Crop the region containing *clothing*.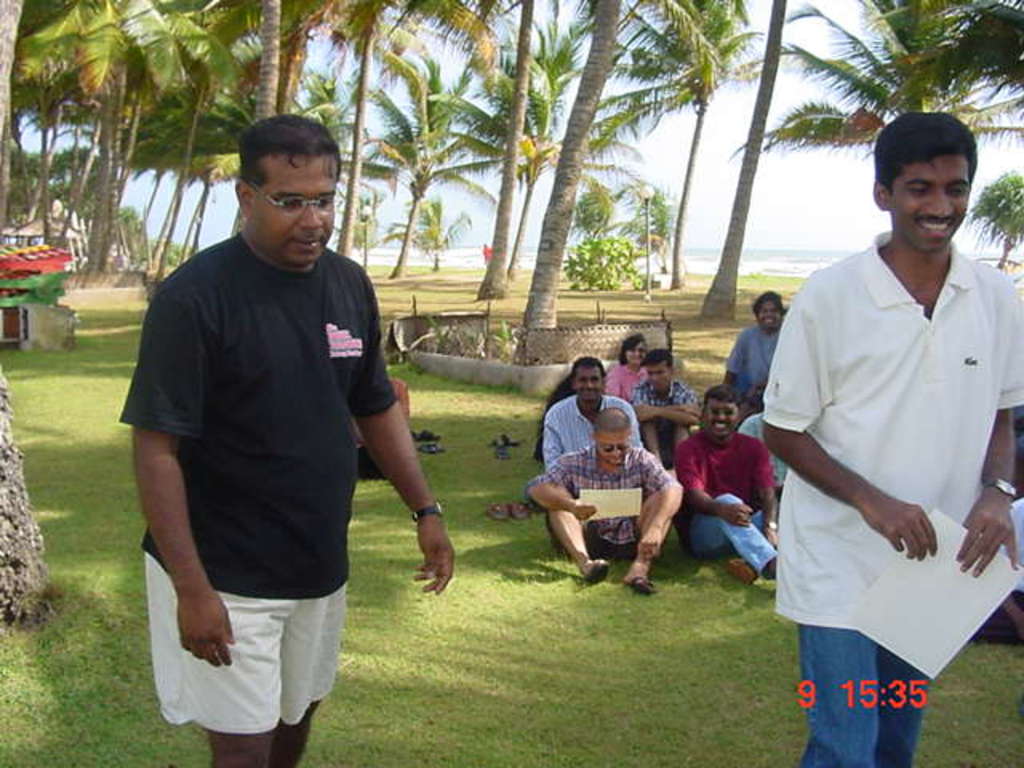
Crop region: x1=691 y1=493 x2=771 y2=571.
